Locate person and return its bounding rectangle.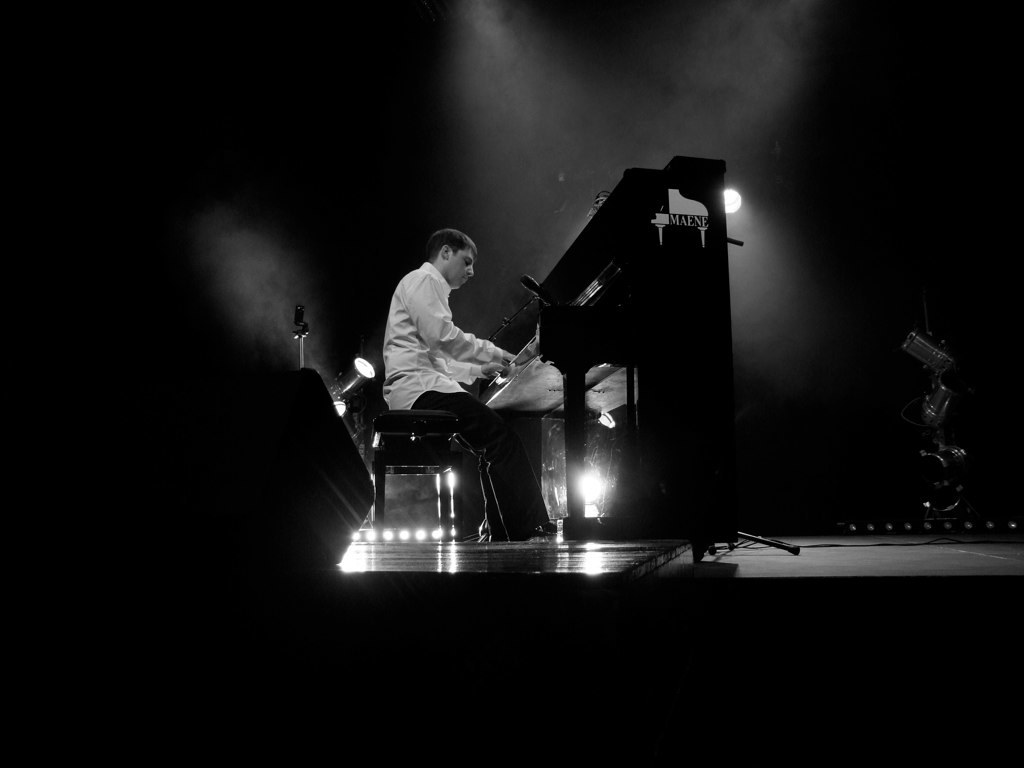
<bbox>380, 228, 537, 549</bbox>.
